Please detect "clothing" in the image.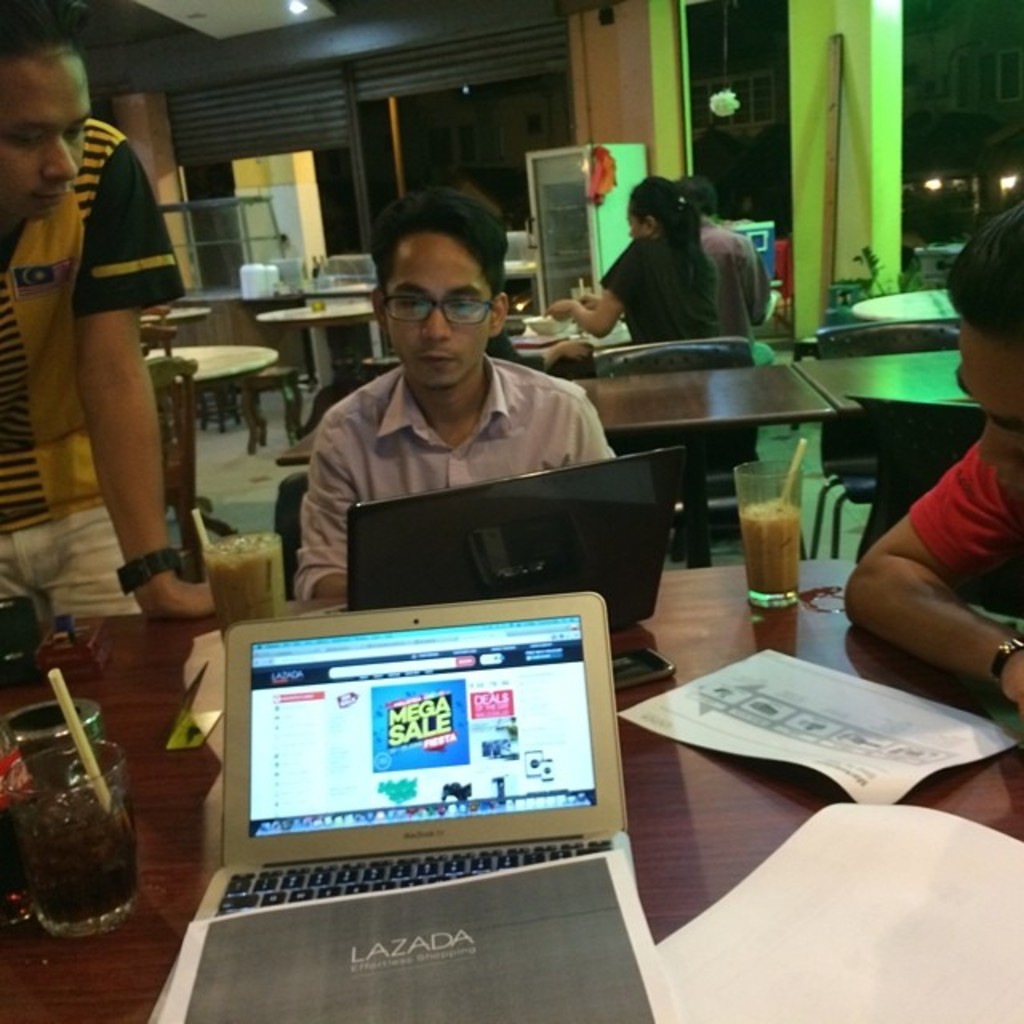
{"x1": 592, "y1": 232, "x2": 762, "y2": 349}.
